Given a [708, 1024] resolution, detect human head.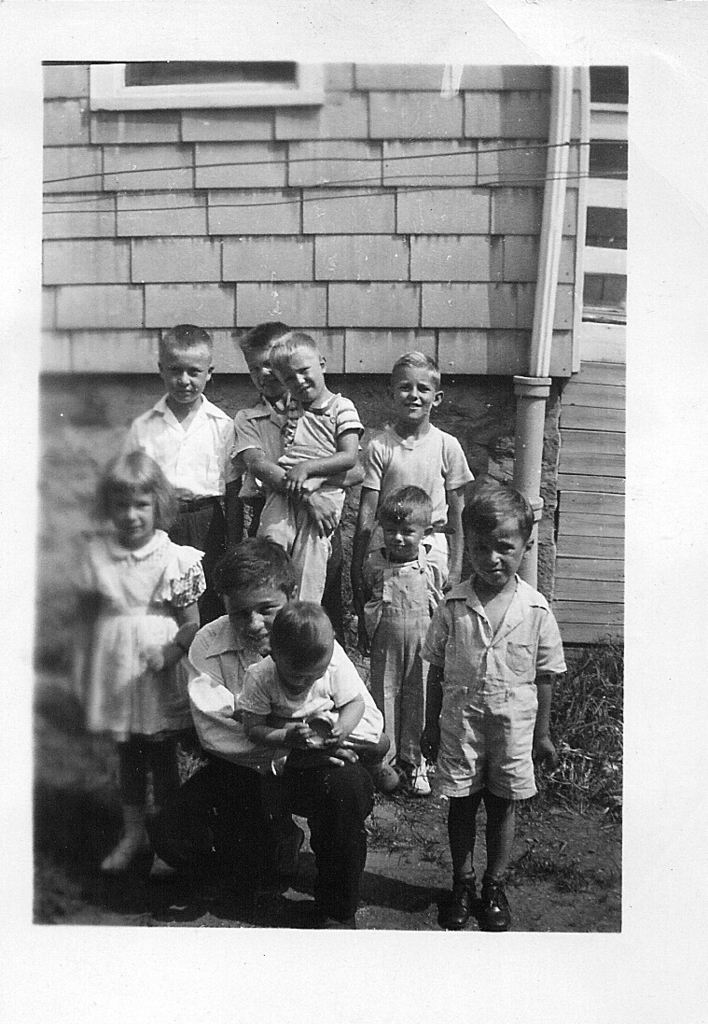
bbox=(465, 486, 543, 586).
